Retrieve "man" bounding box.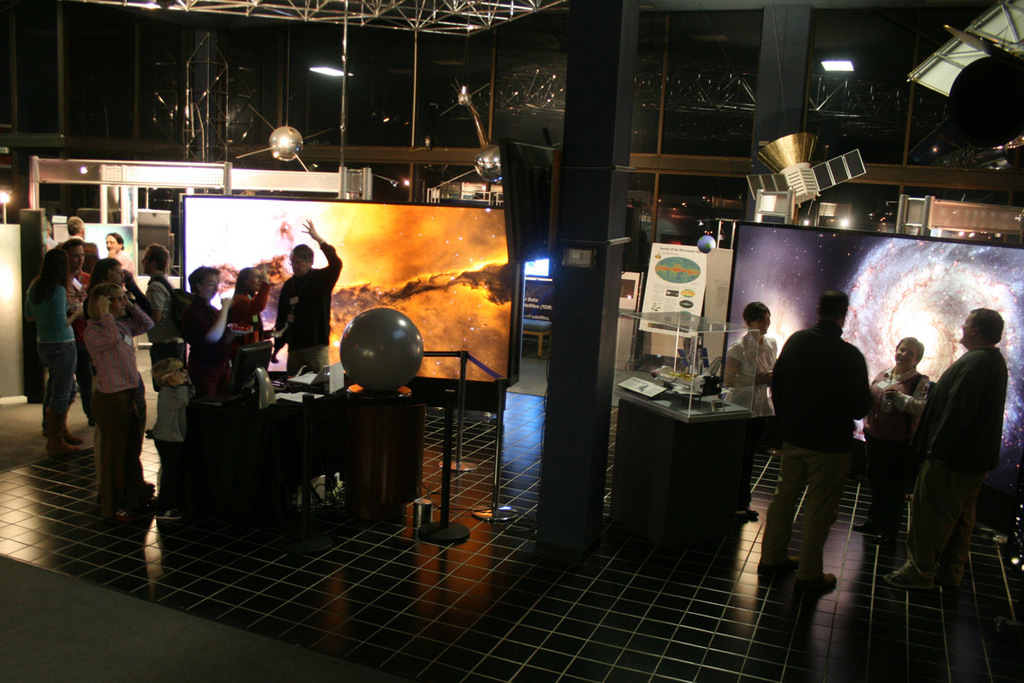
Bounding box: <bbox>754, 291, 888, 590</bbox>.
